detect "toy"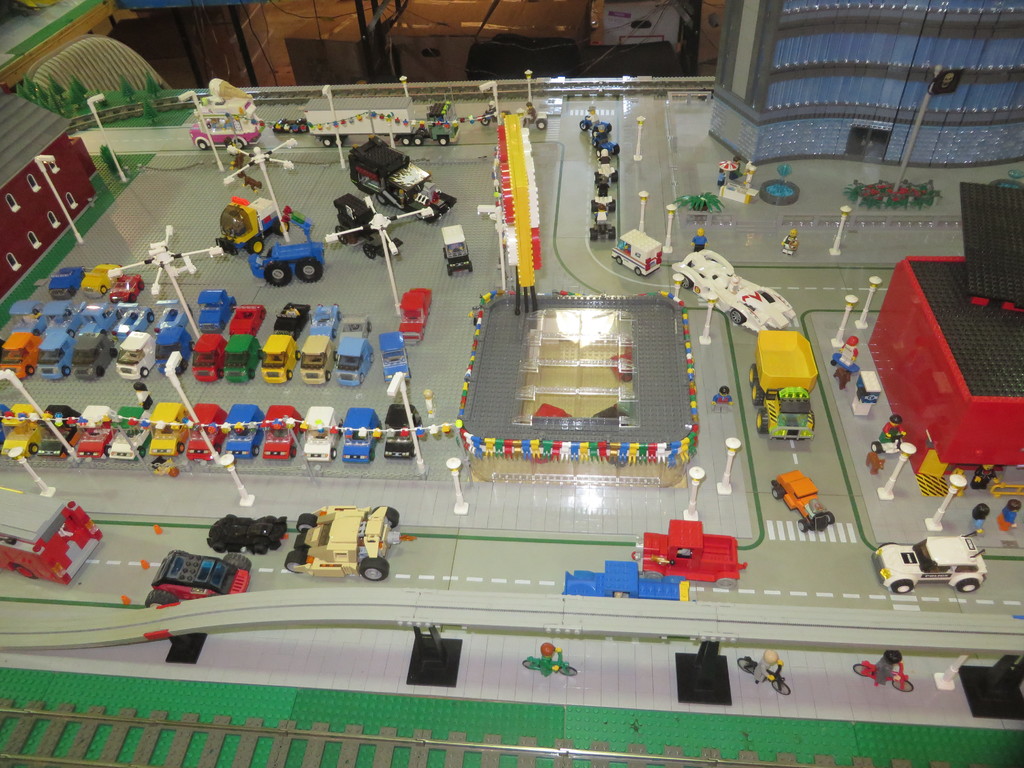
left=384, top=403, right=425, bottom=458
